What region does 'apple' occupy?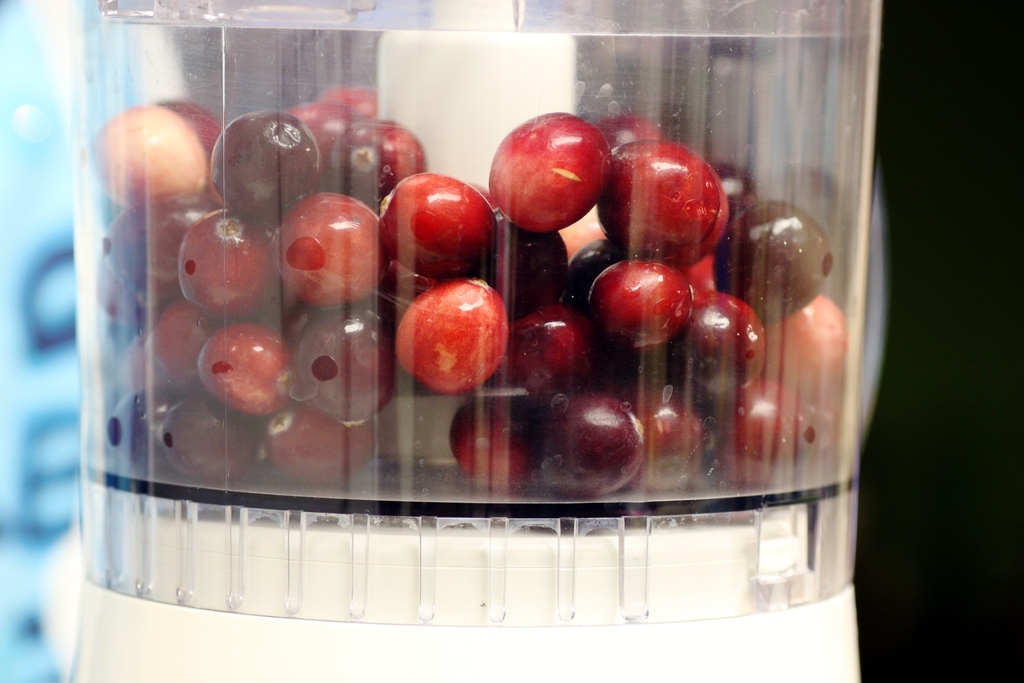
bbox(388, 267, 509, 395).
